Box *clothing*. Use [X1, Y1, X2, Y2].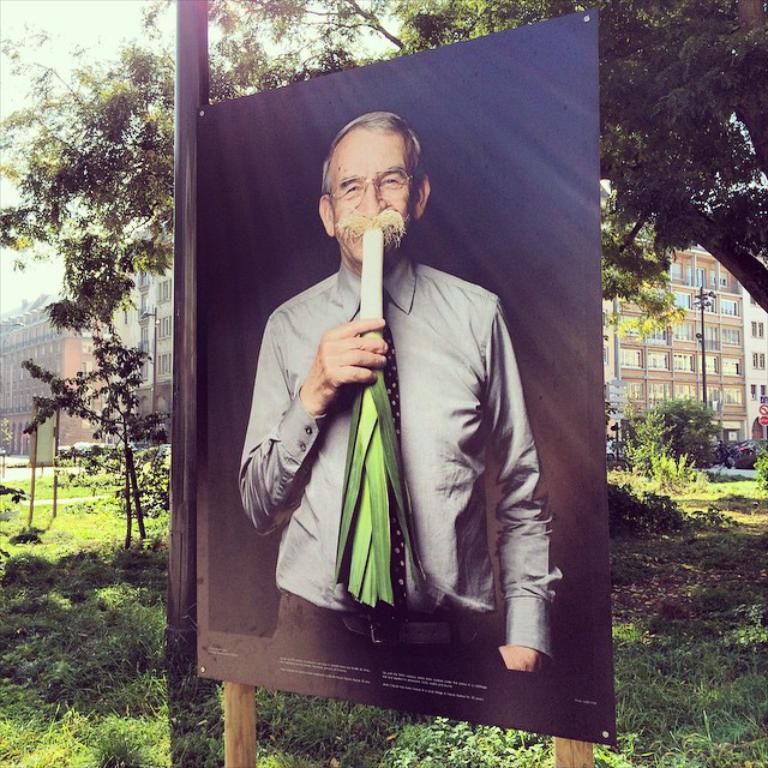
[235, 258, 558, 670].
